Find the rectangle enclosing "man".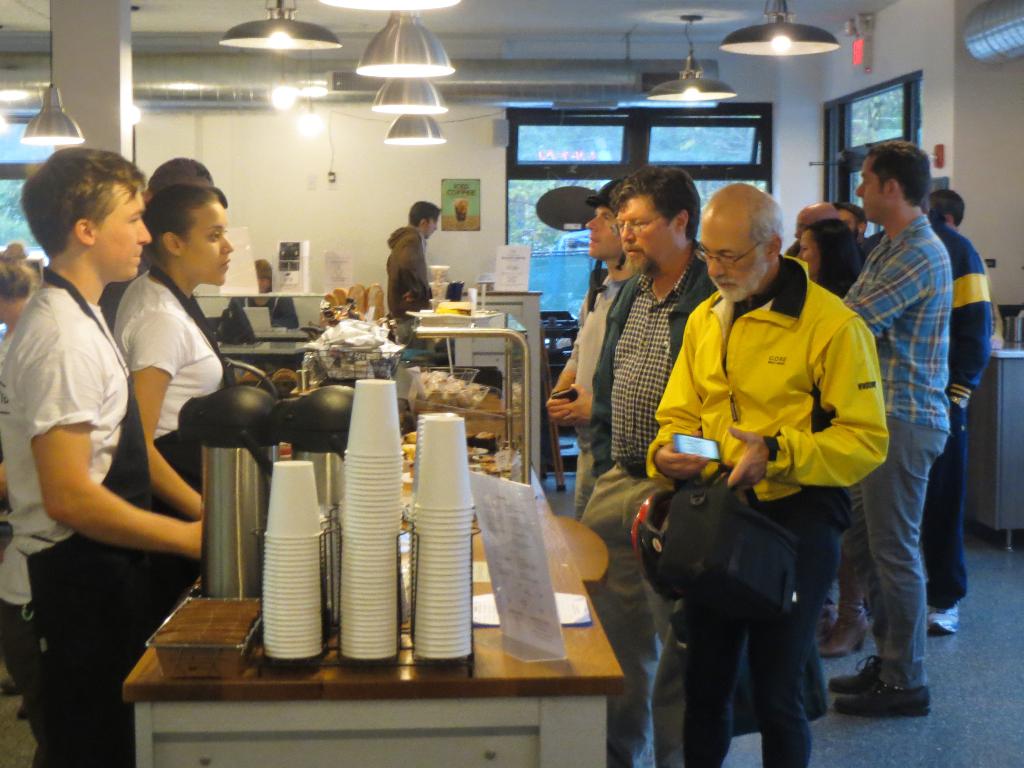
l=835, t=137, r=954, b=721.
